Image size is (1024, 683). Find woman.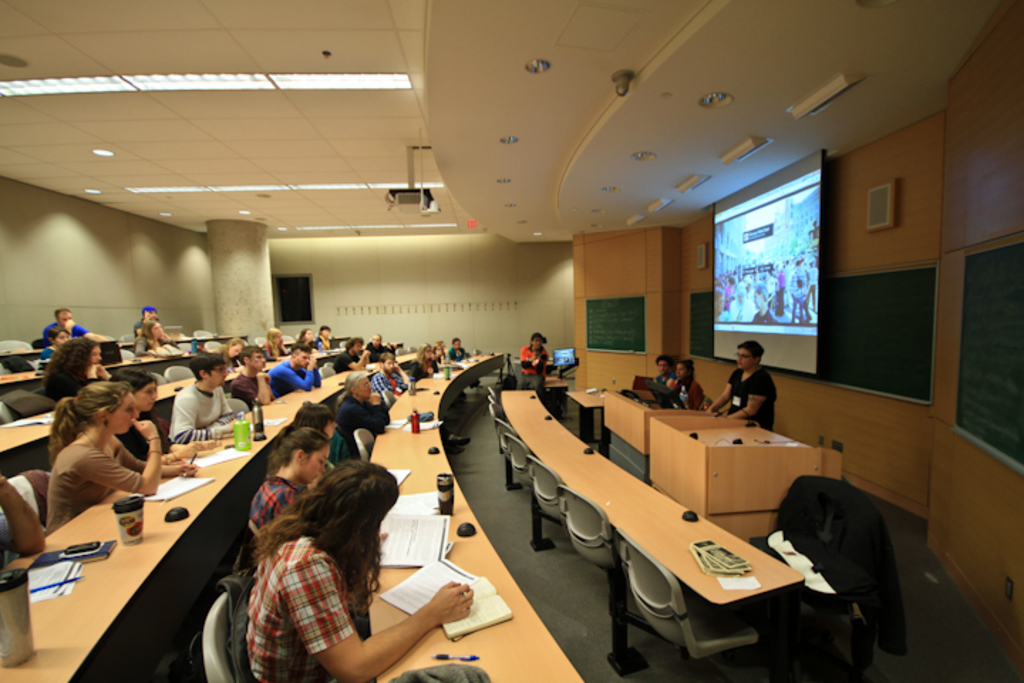
bbox=[111, 366, 213, 450].
